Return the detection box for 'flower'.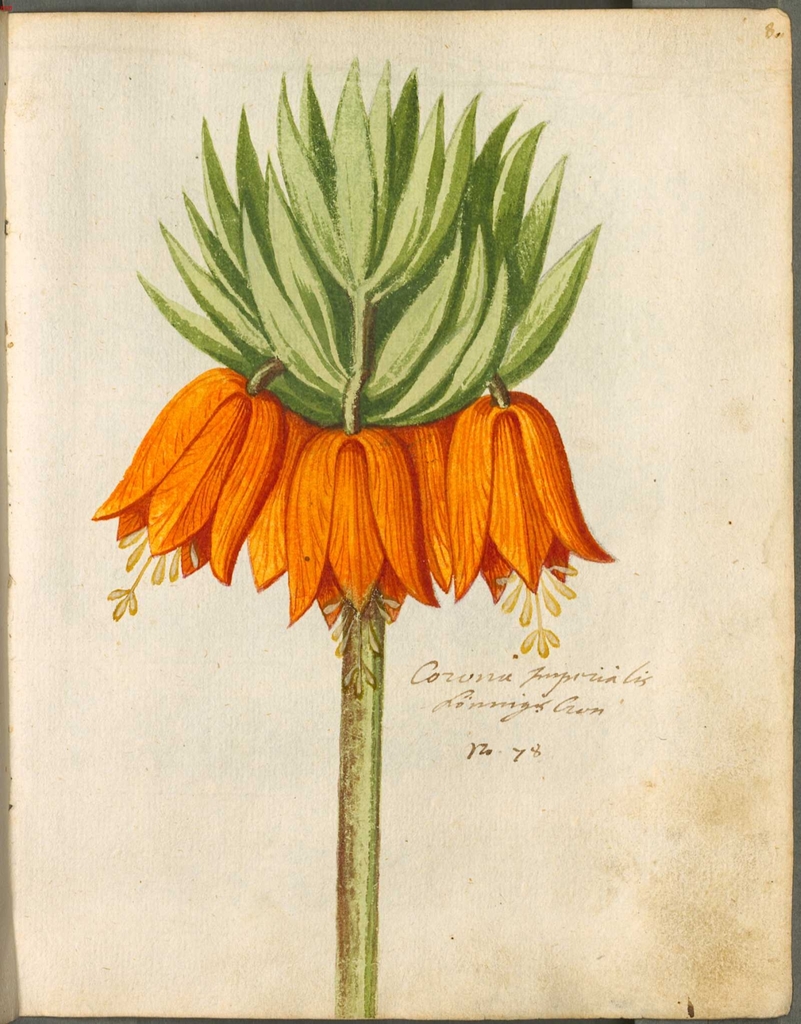
293:419:440:637.
